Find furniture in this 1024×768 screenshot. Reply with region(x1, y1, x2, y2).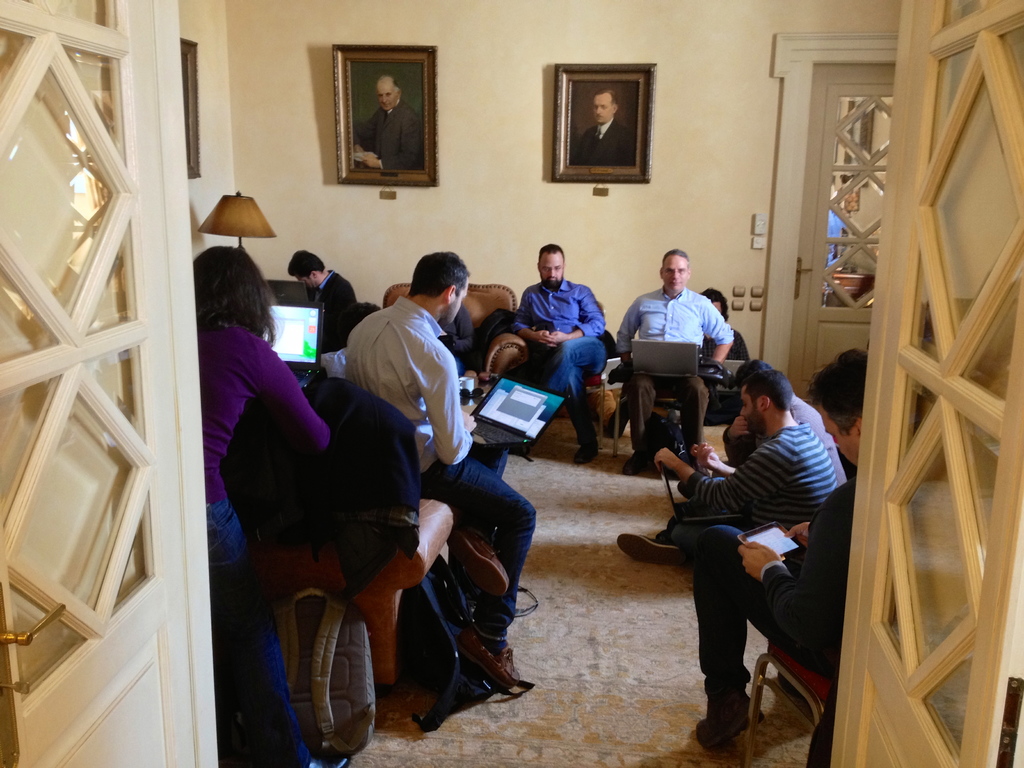
region(586, 298, 604, 451).
